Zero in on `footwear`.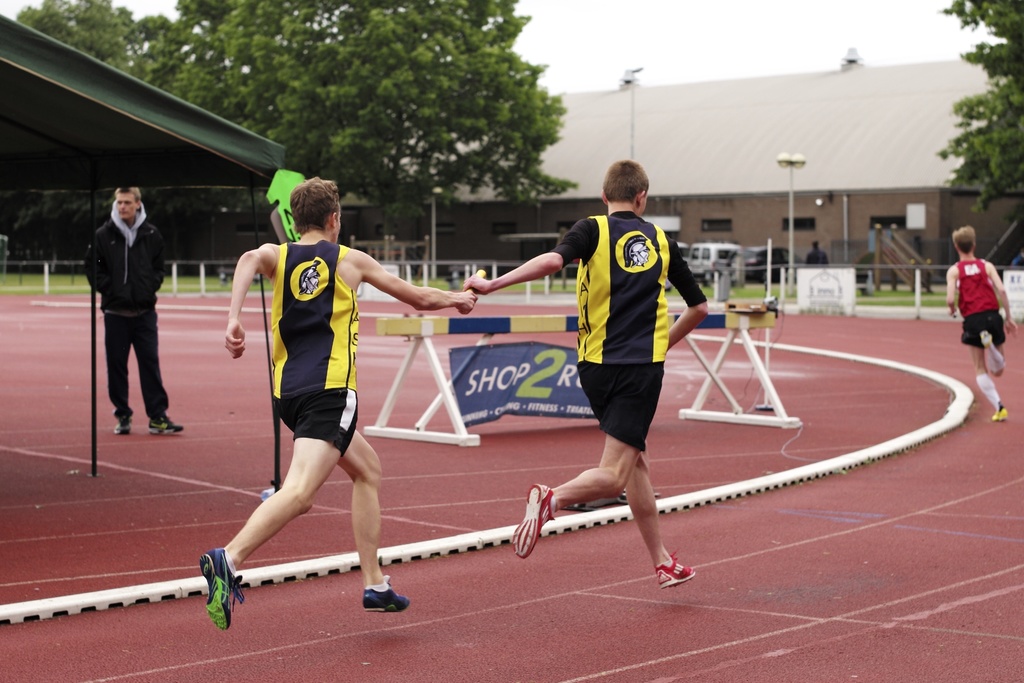
Zeroed in: [114,409,133,436].
